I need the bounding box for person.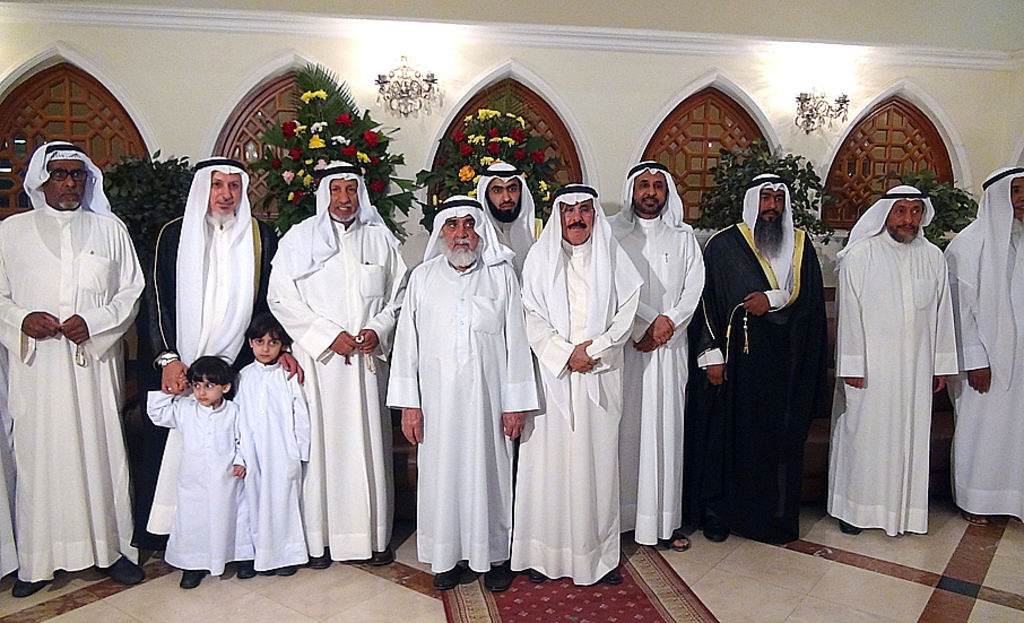
Here it is: [0, 140, 145, 602].
